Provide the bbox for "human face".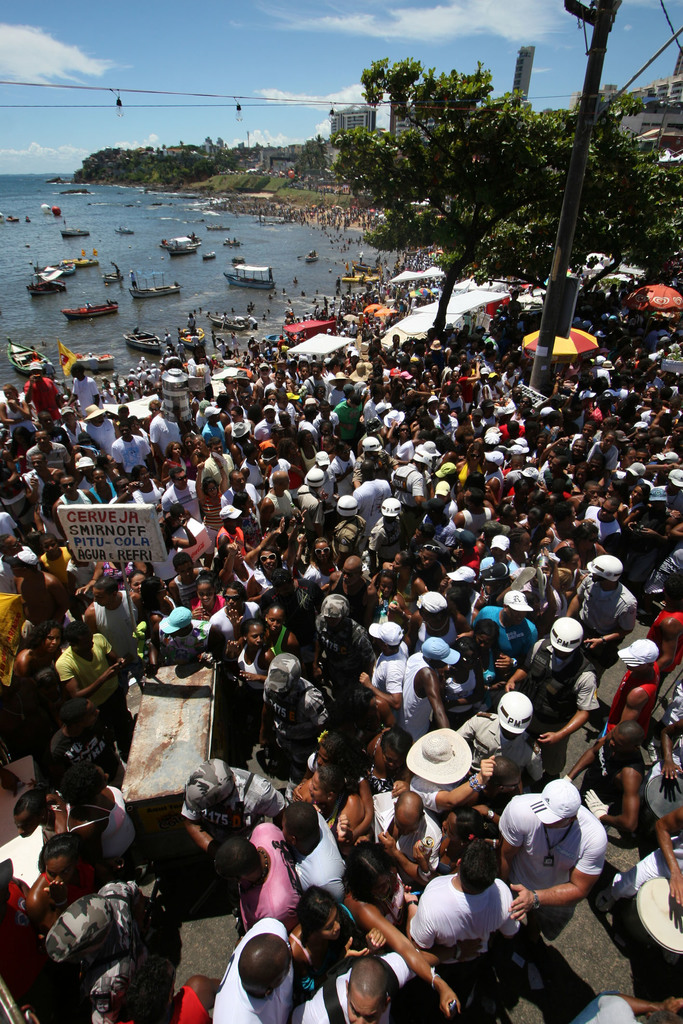
616:441:623:450.
